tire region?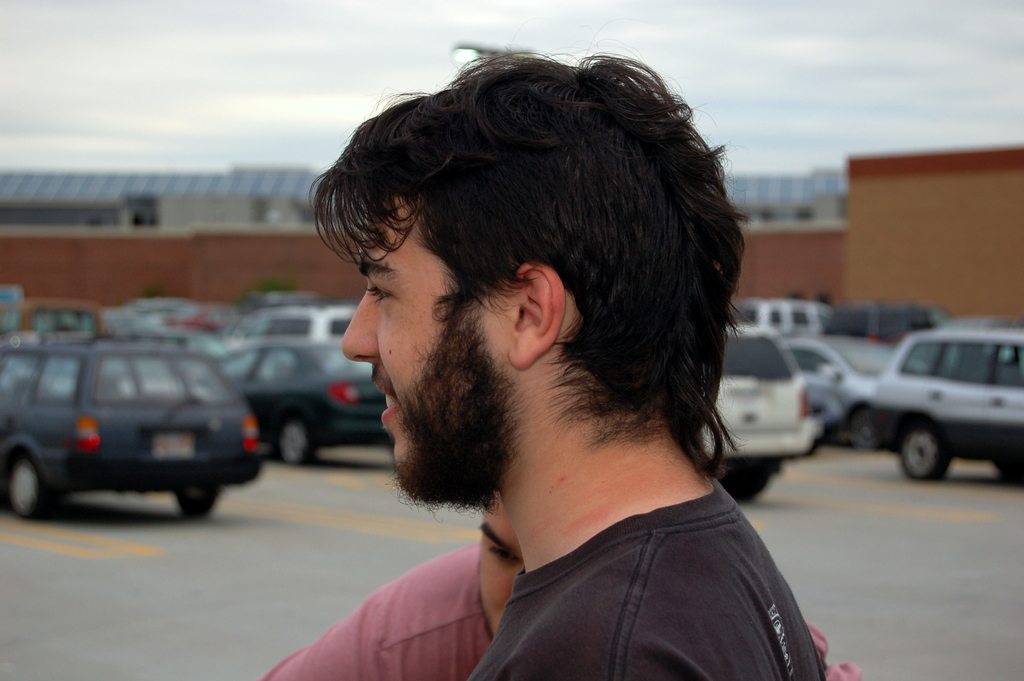
l=7, t=455, r=65, b=520
